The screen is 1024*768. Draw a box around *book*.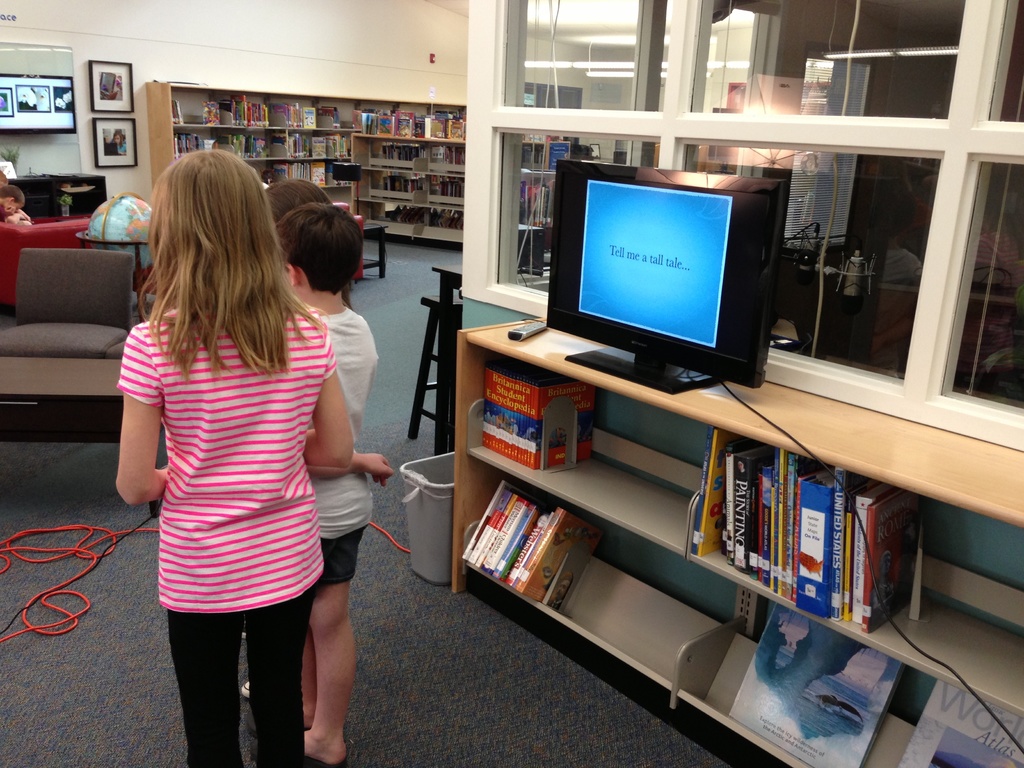
(892, 680, 1023, 767).
